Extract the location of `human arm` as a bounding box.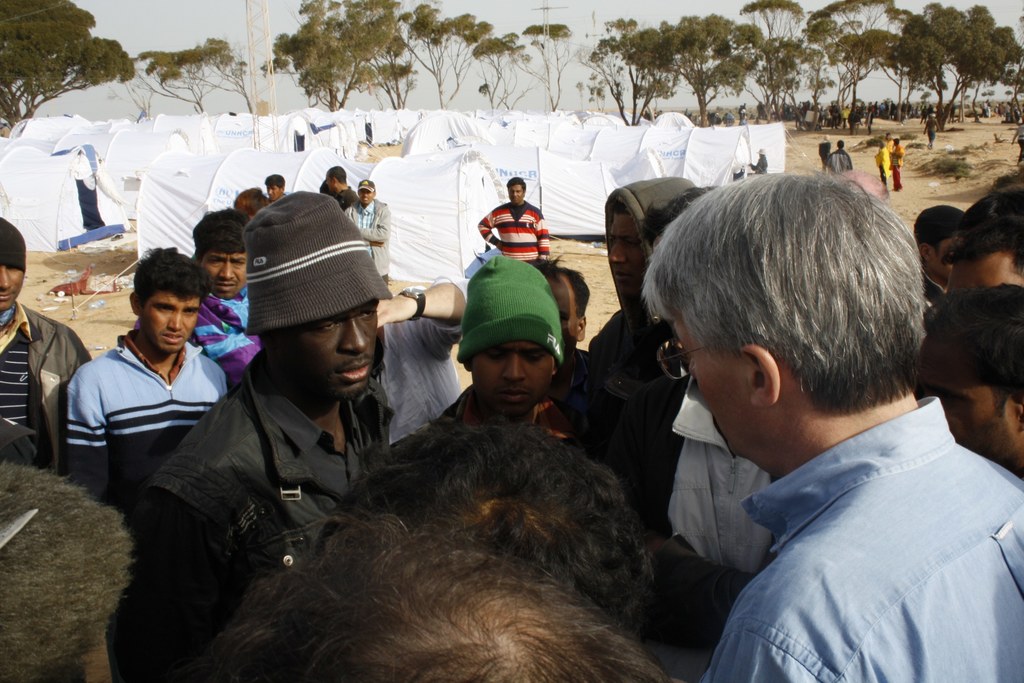
[113, 486, 232, 682].
